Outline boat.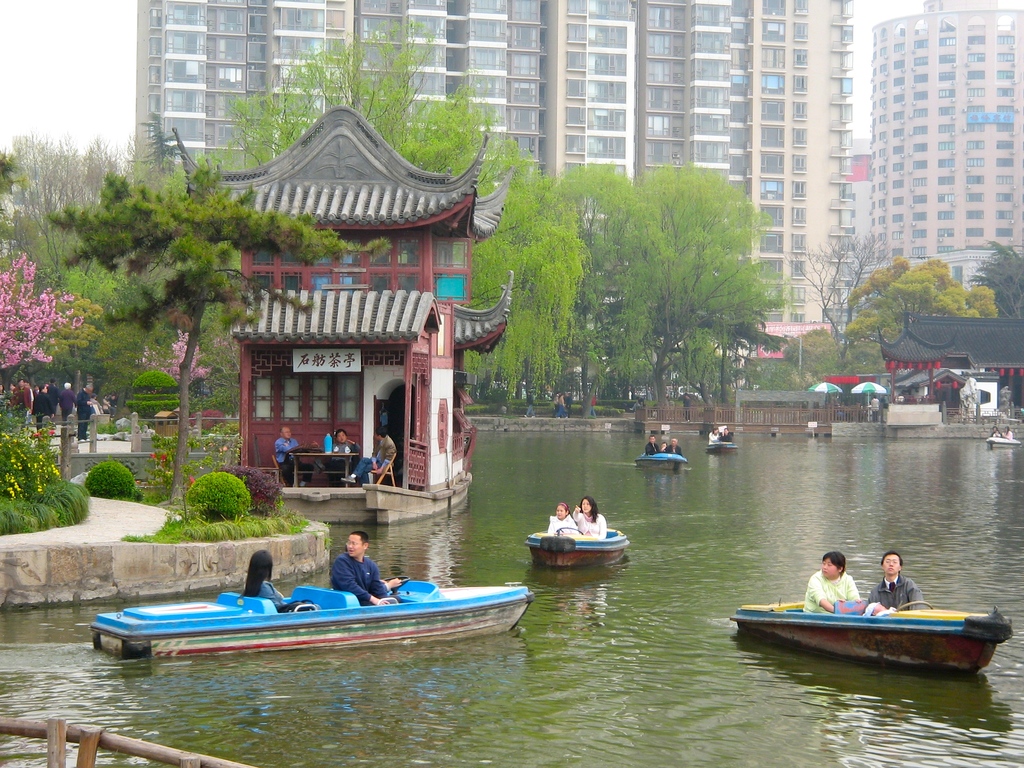
Outline: 709, 442, 735, 451.
